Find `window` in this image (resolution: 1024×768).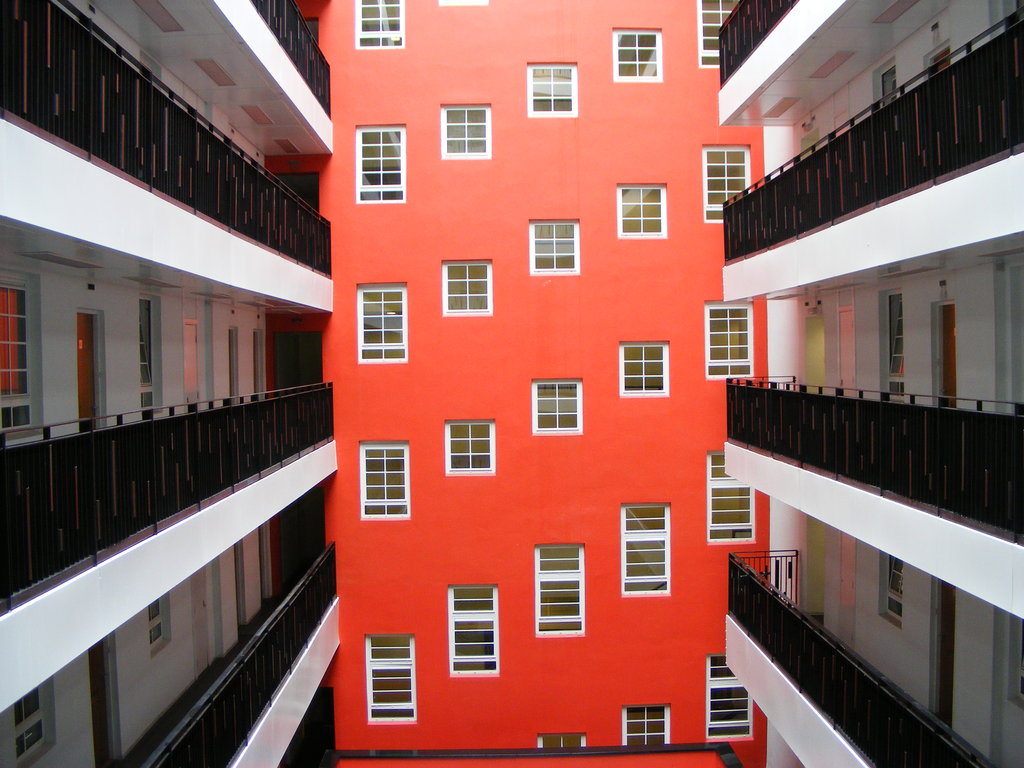
[left=349, top=122, right=408, bottom=203].
